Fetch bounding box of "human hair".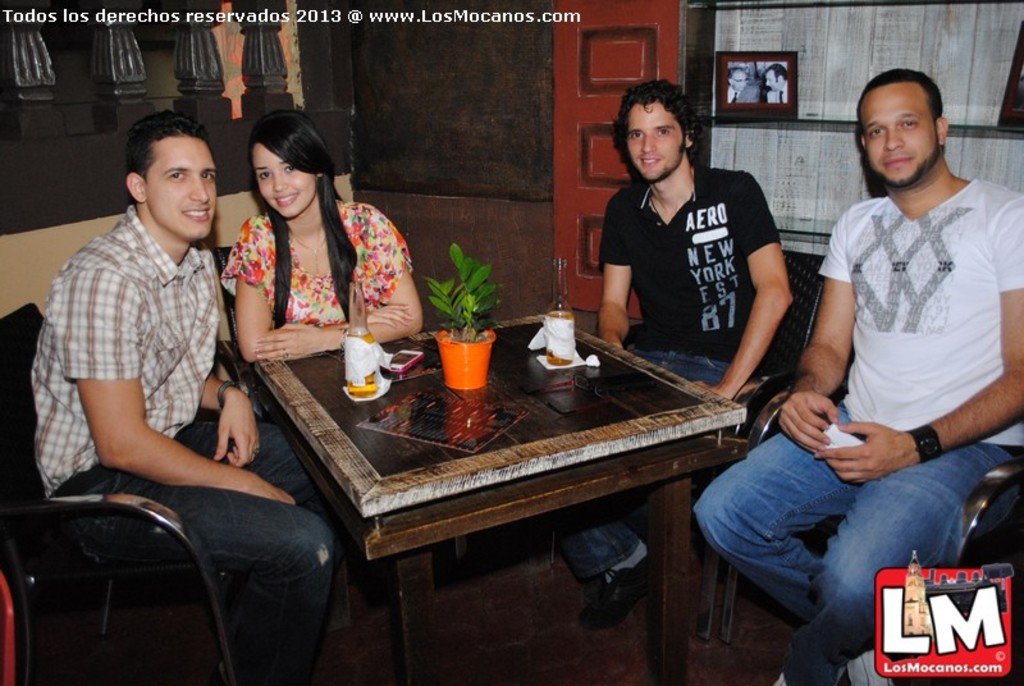
Bbox: <box>854,68,950,133</box>.
